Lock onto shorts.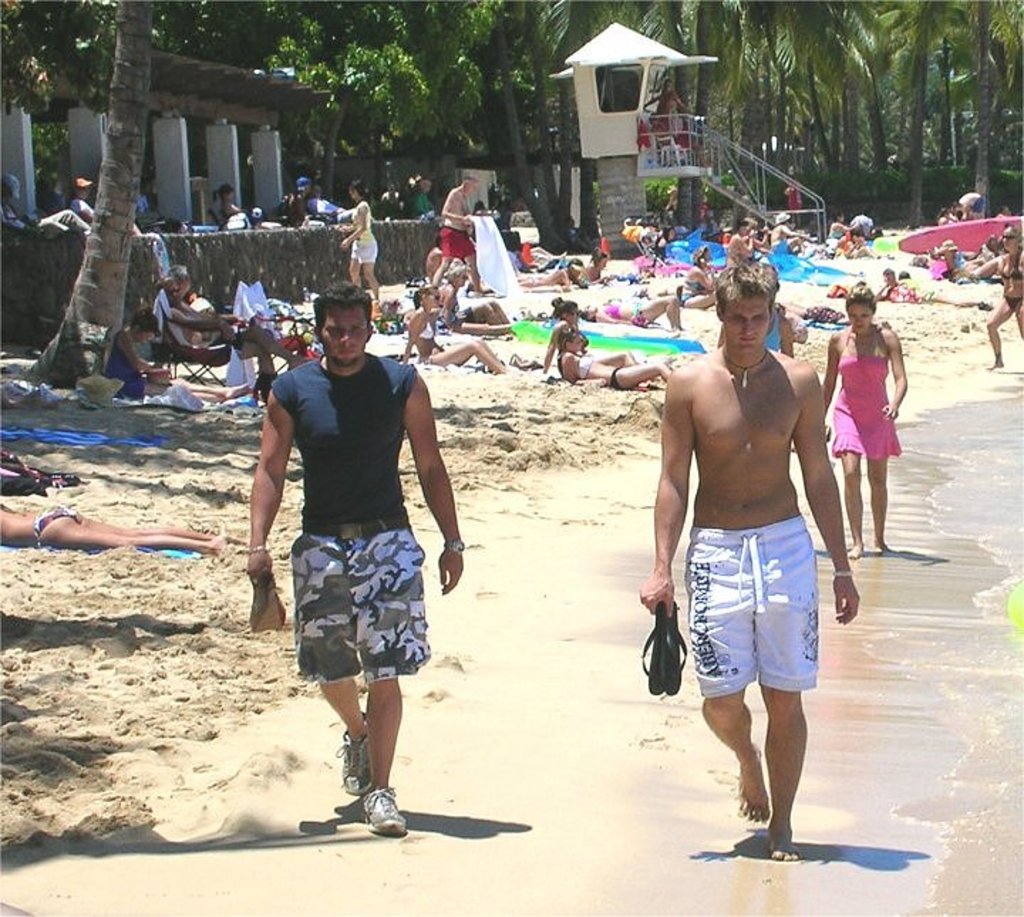
Locked: crop(347, 237, 377, 260).
